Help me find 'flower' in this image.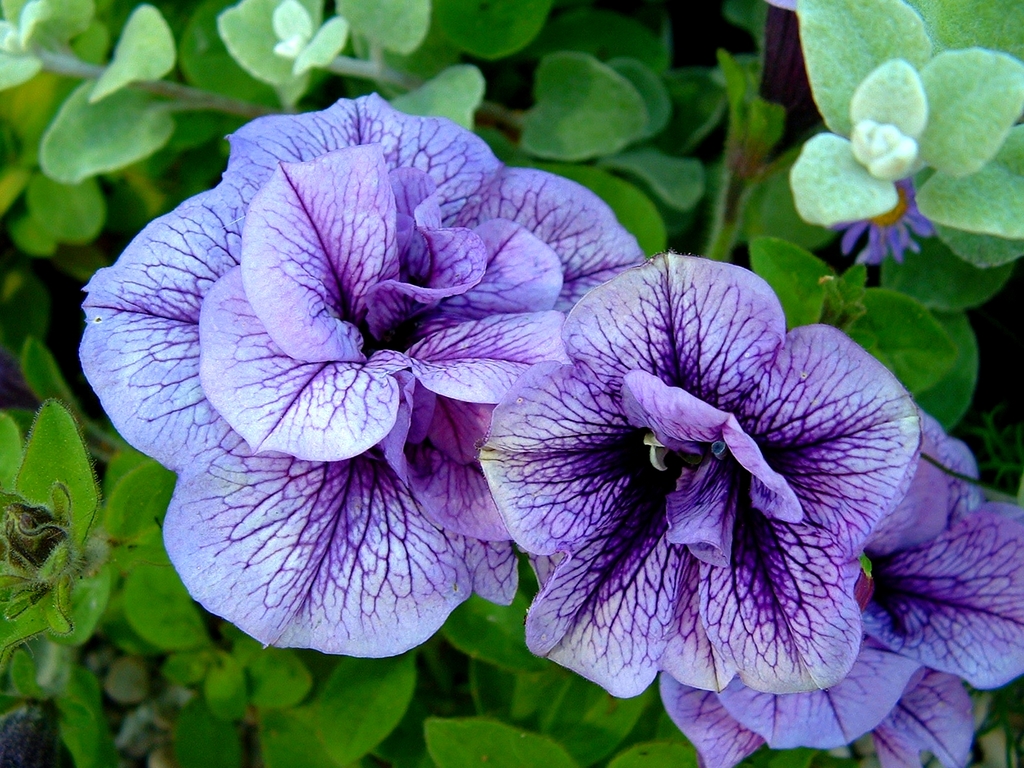
Found it: x1=832 y1=173 x2=941 y2=271.
